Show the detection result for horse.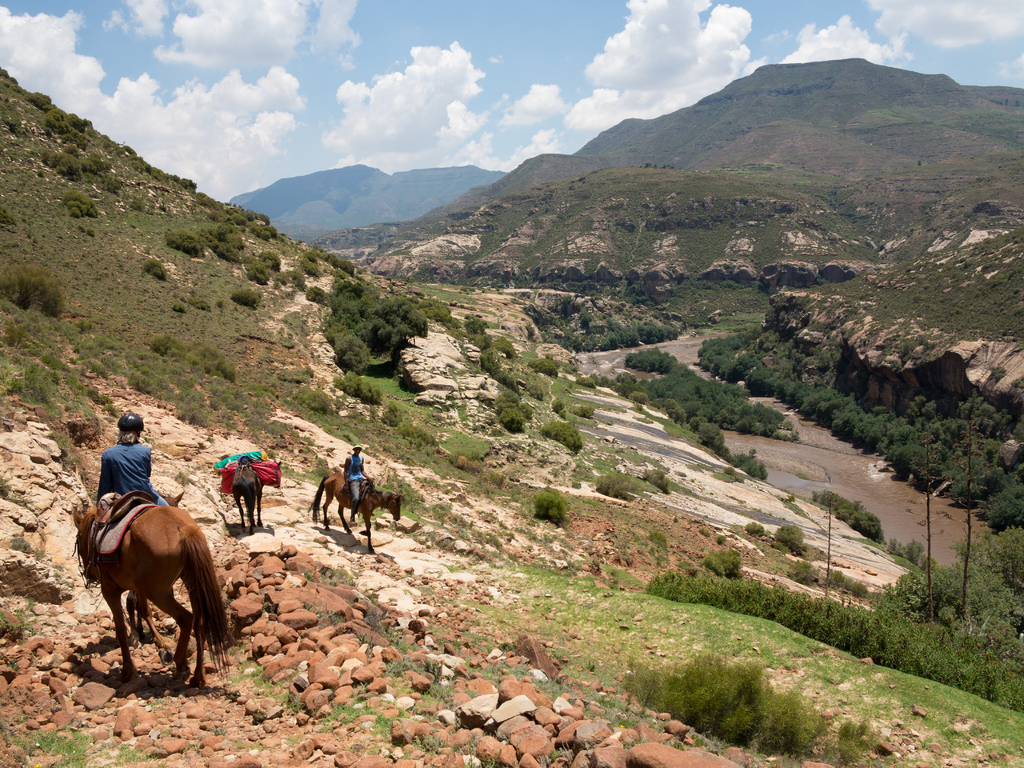
<bbox>67, 499, 234, 693</bbox>.
